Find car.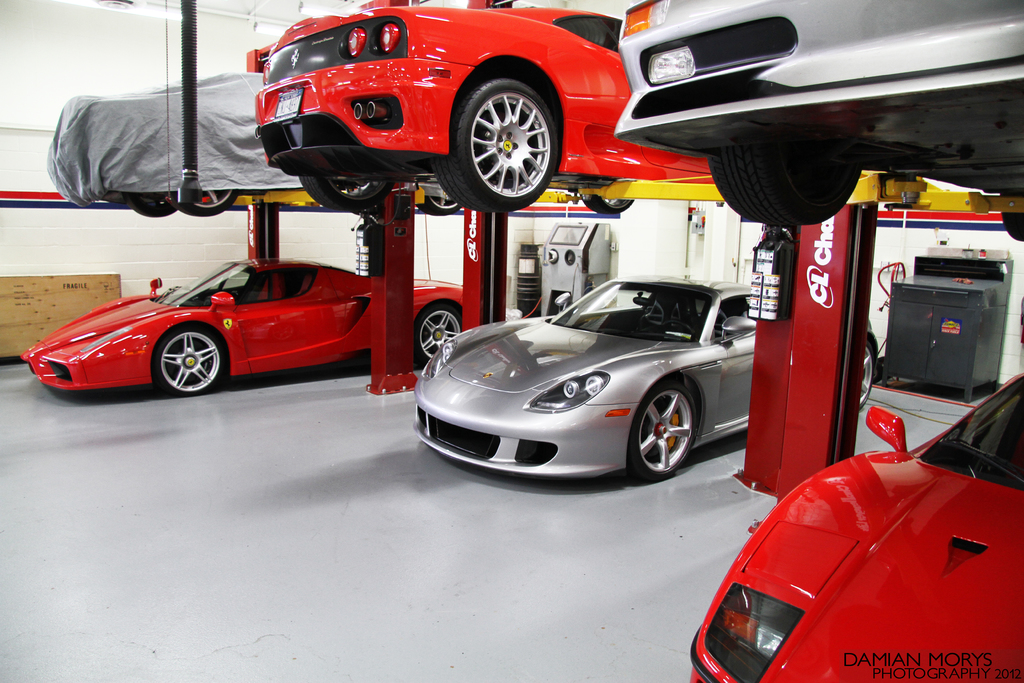
bbox=(612, 0, 1023, 242).
